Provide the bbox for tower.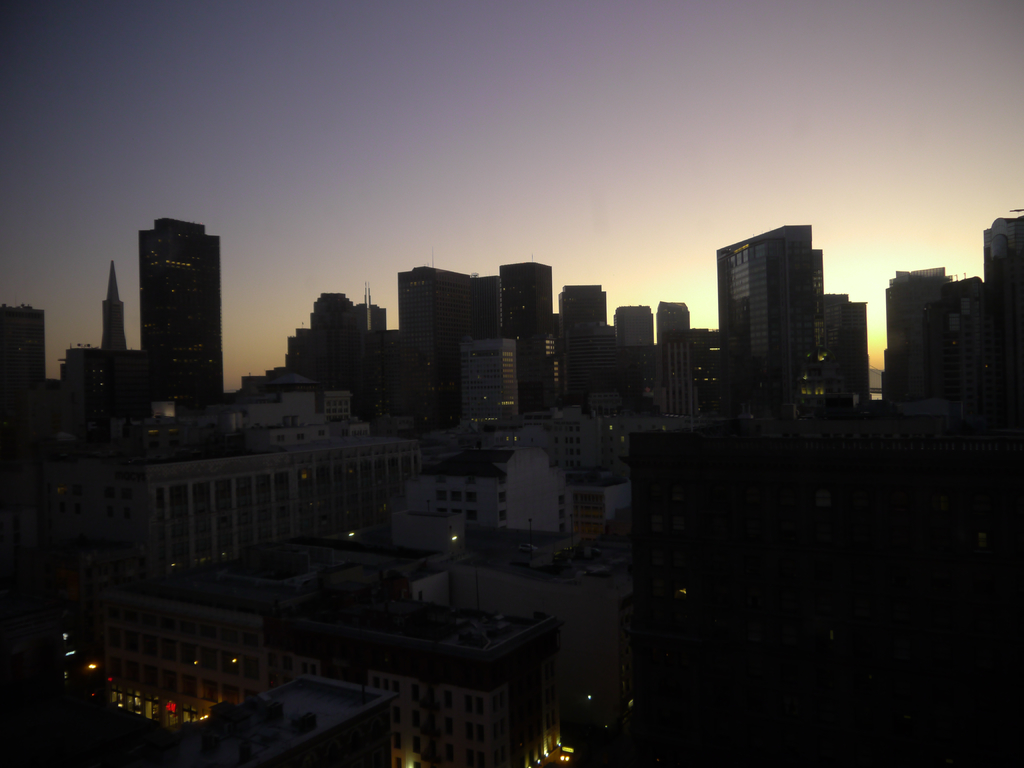
rect(493, 260, 557, 415).
